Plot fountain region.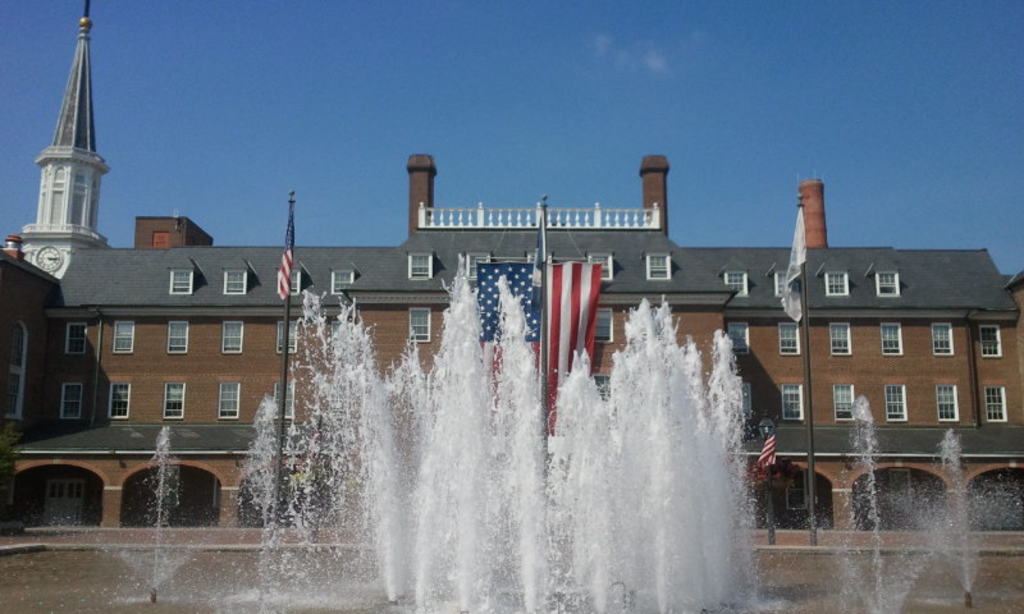
Plotted at (0,243,1023,613).
